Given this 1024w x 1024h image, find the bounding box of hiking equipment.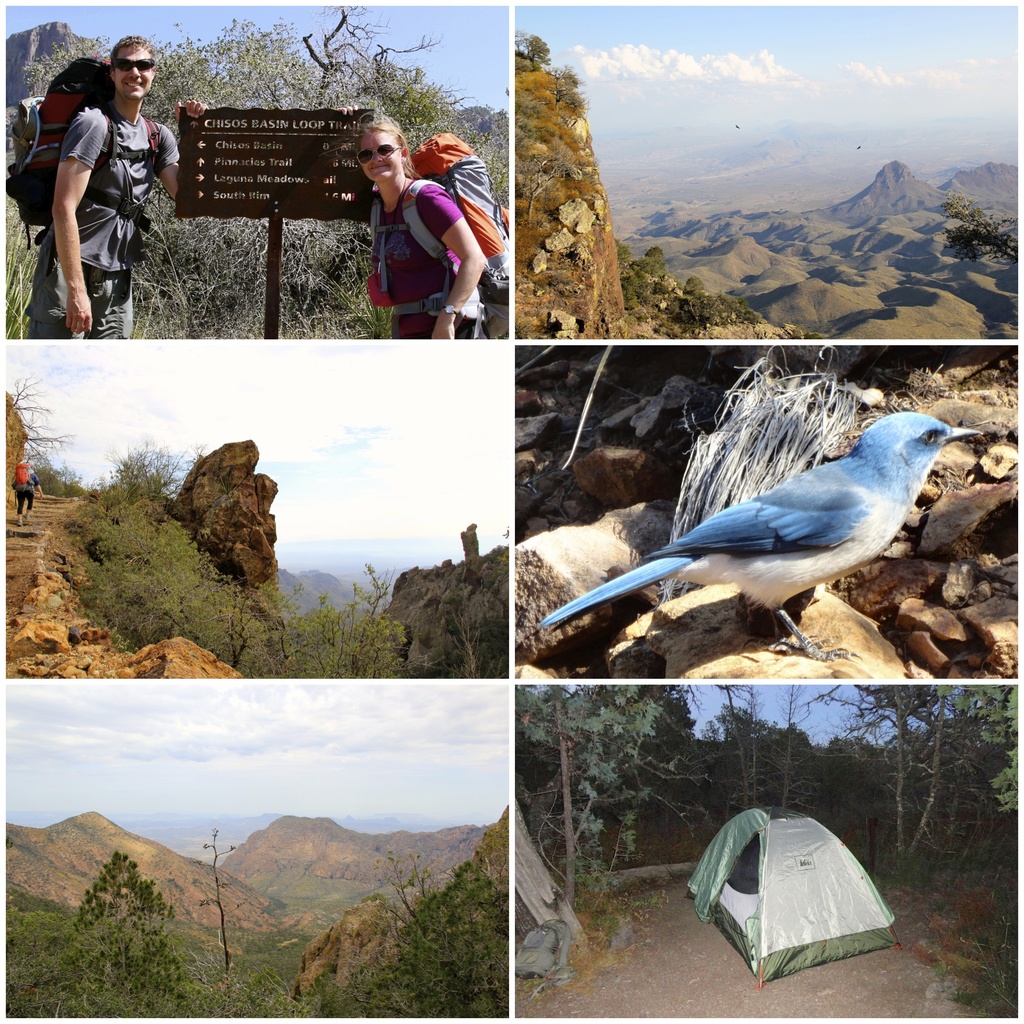
box=[12, 464, 32, 502].
